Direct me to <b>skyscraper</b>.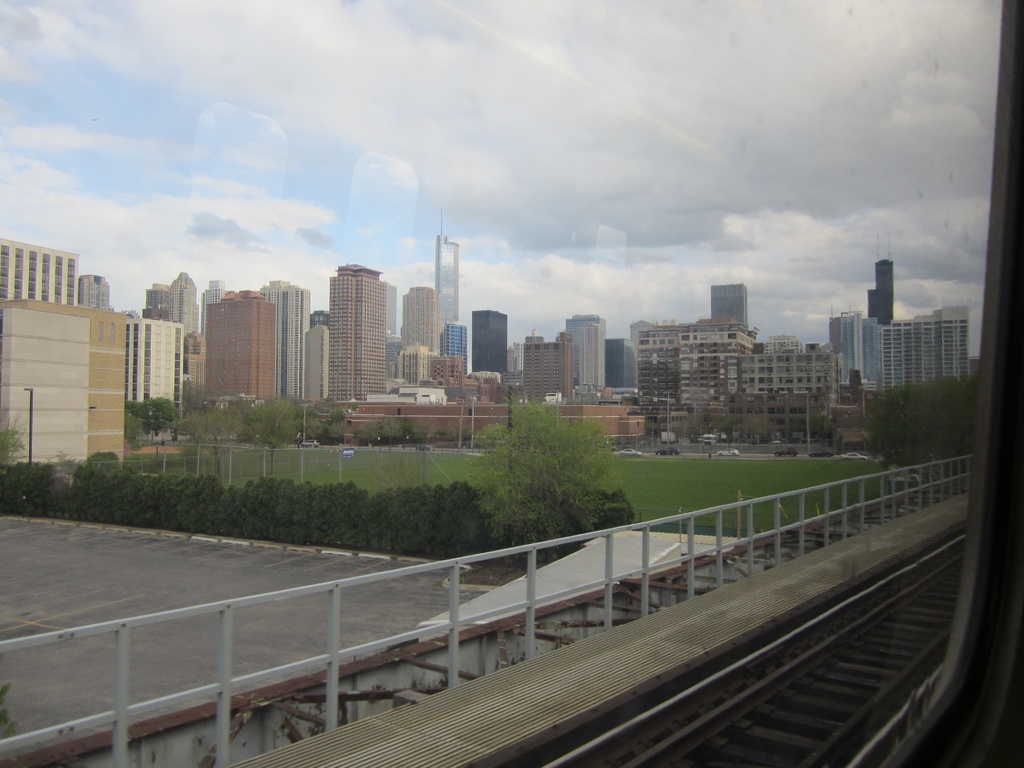
Direction: l=259, t=275, r=309, b=403.
